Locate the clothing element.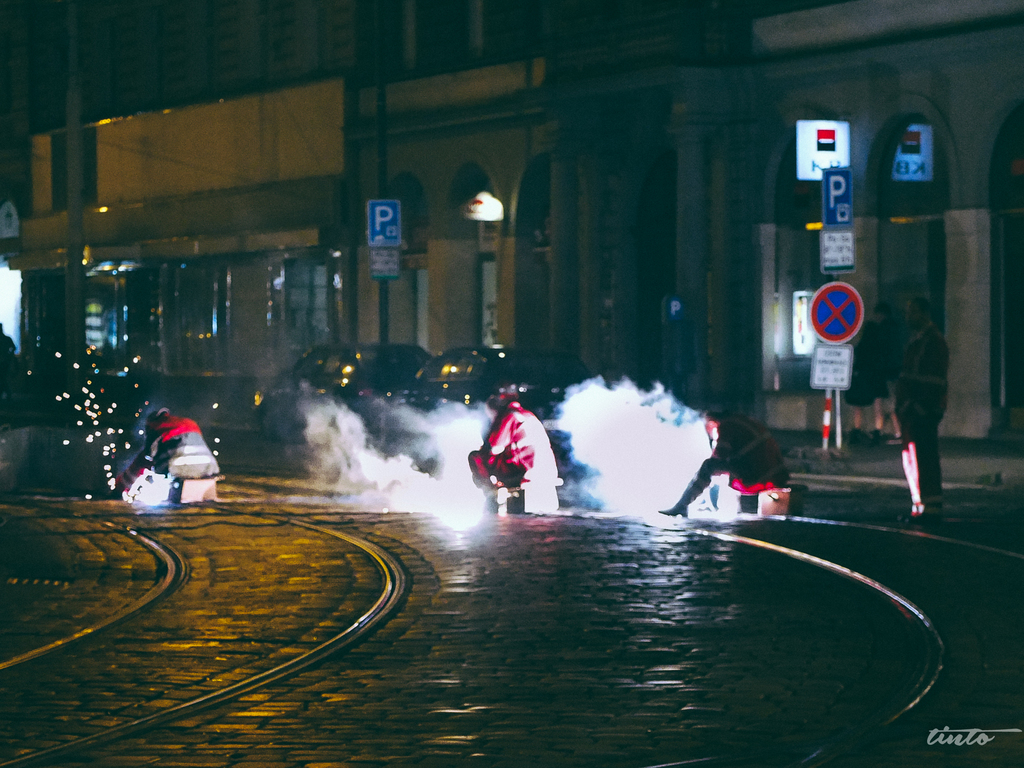
Element bbox: <region>467, 399, 548, 522</region>.
